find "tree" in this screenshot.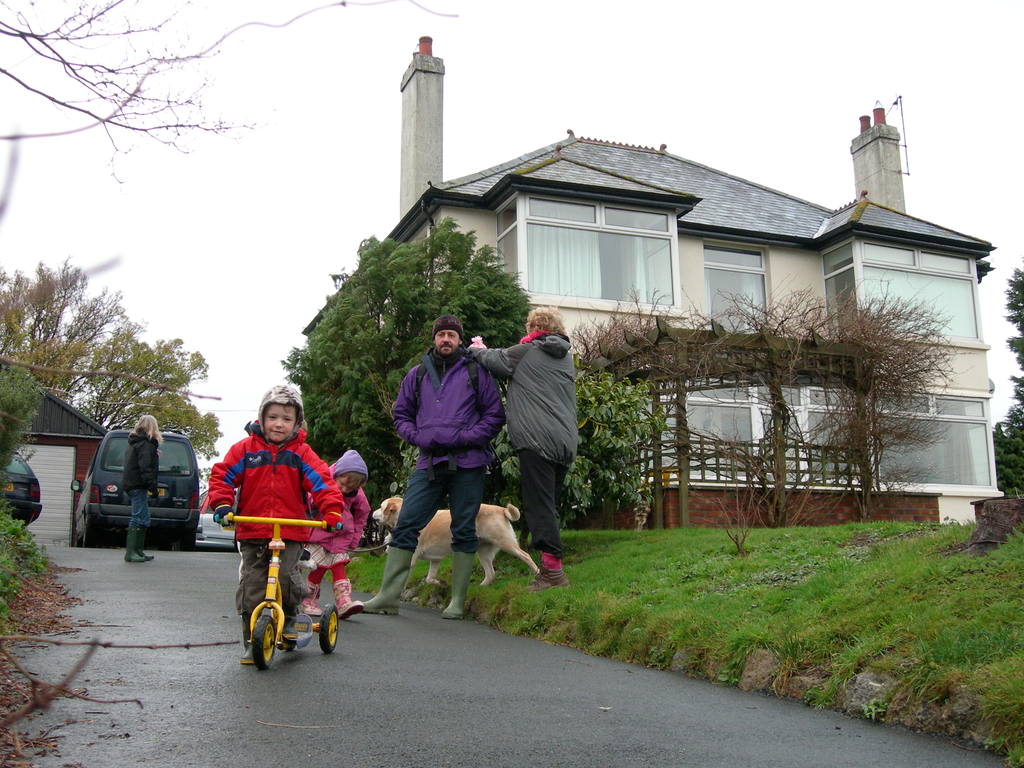
The bounding box for "tree" is pyautogui.locateOnScreen(280, 218, 536, 542).
